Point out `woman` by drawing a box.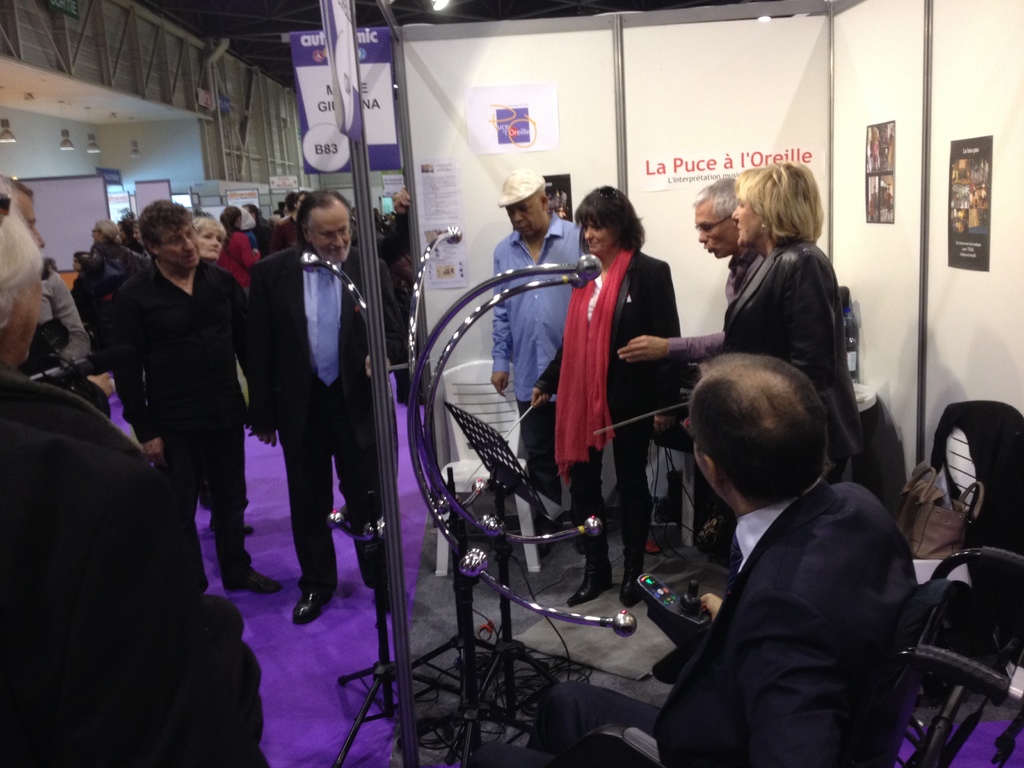
{"x1": 91, "y1": 218, "x2": 149, "y2": 292}.
